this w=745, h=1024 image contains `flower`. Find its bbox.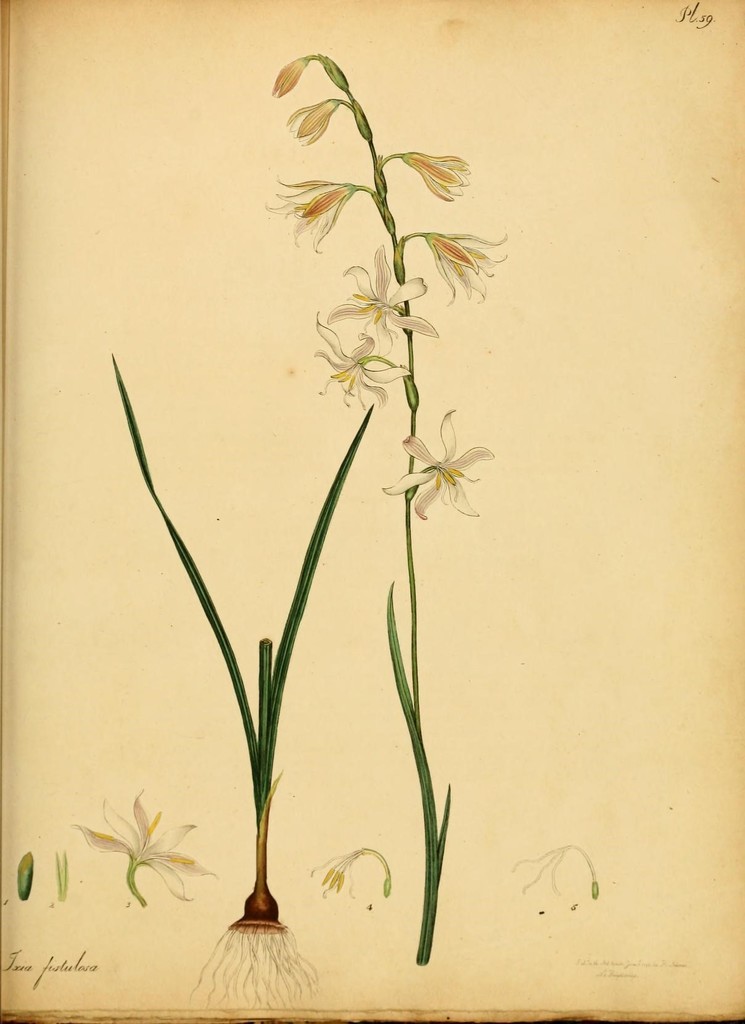
bbox=[277, 61, 314, 99].
